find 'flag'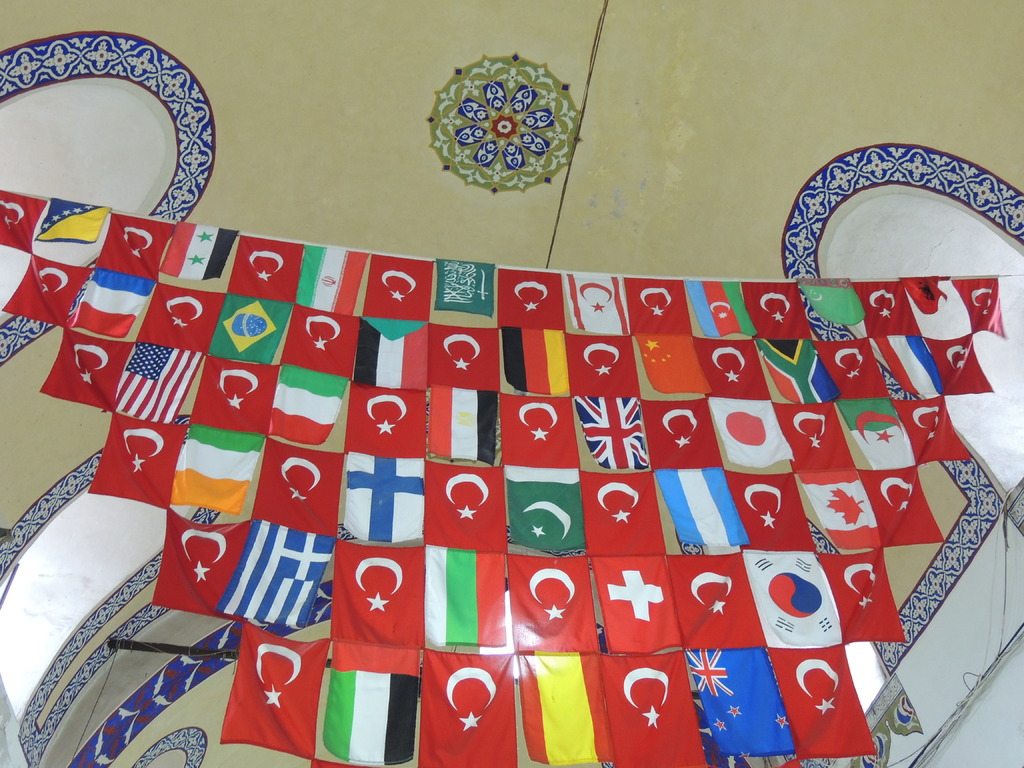
<box>430,549,511,651</box>
